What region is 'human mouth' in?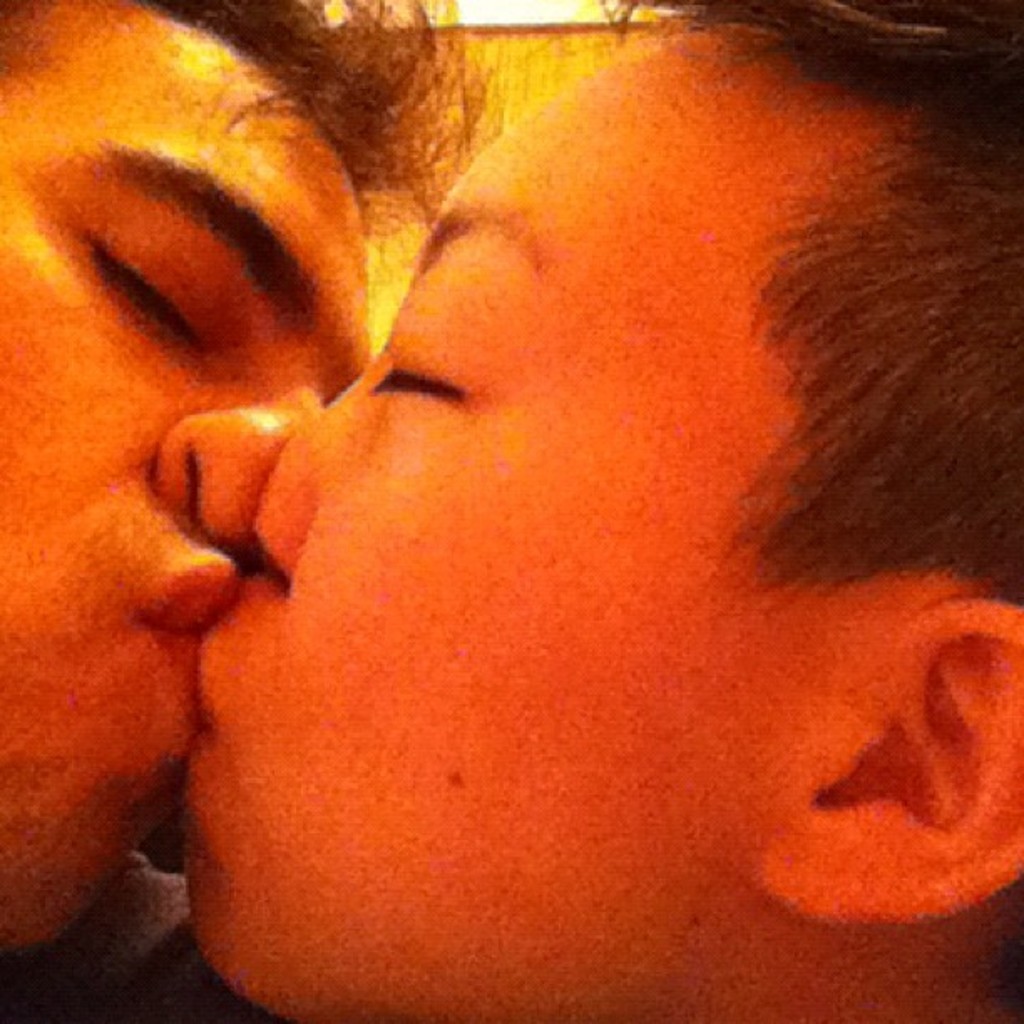
(x1=201, y1=584, x2=266, y2=738).
